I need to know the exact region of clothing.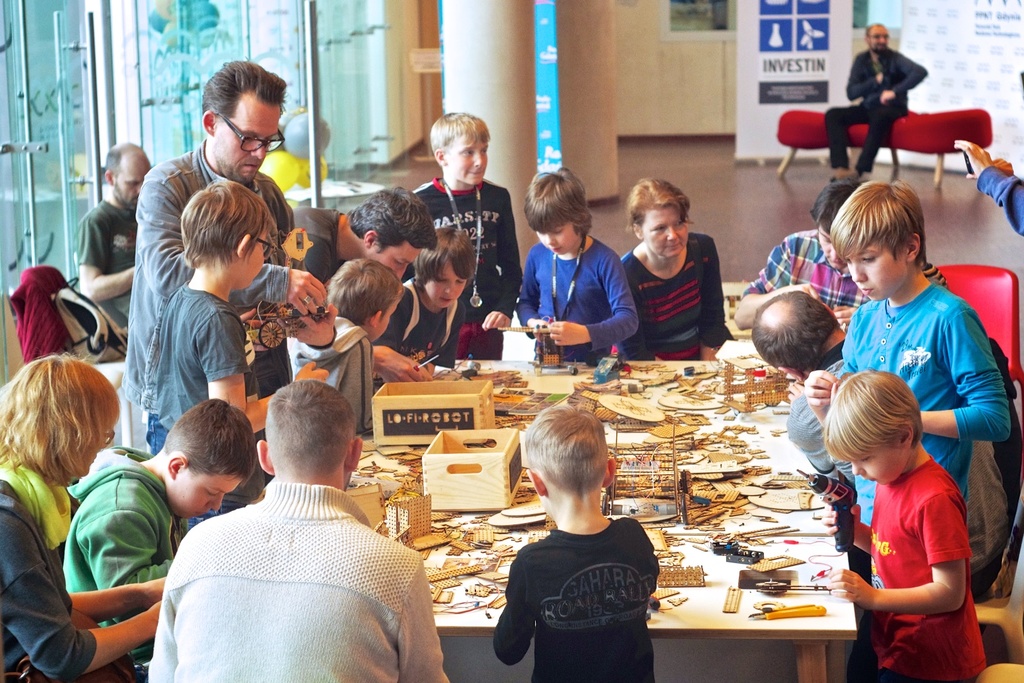
Region: {"x1": 496, "y1": 532, "x2": 637, "y2": 678}.
